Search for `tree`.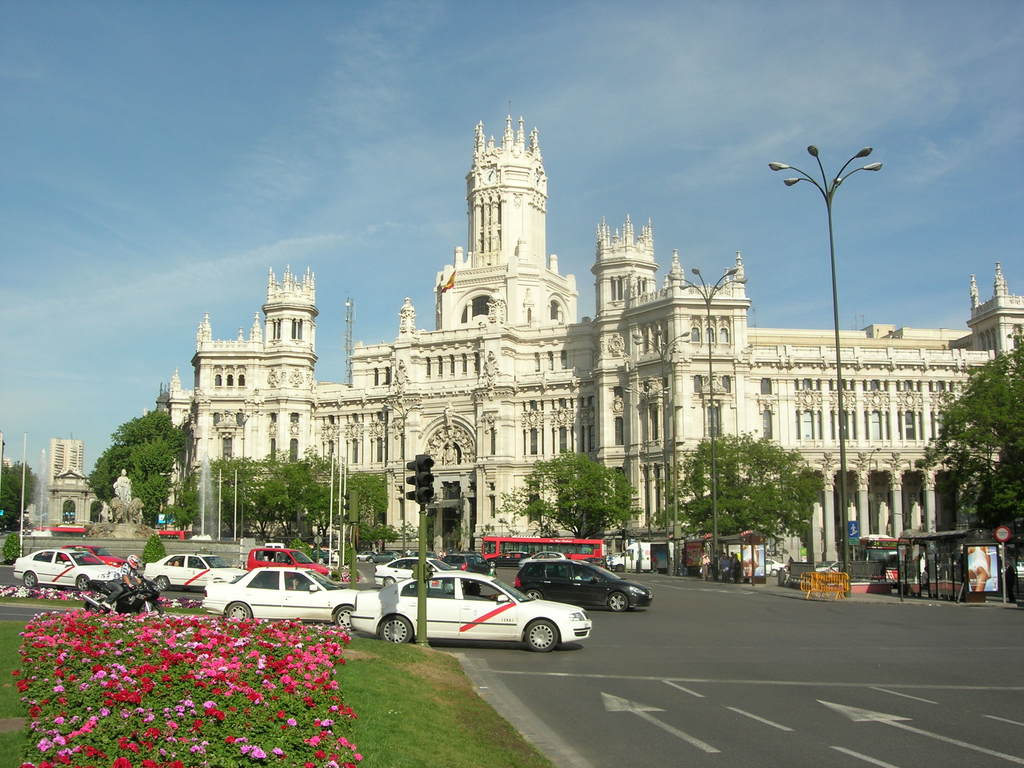
Found at x1=196, y1=451, x2=255, y2=542.
